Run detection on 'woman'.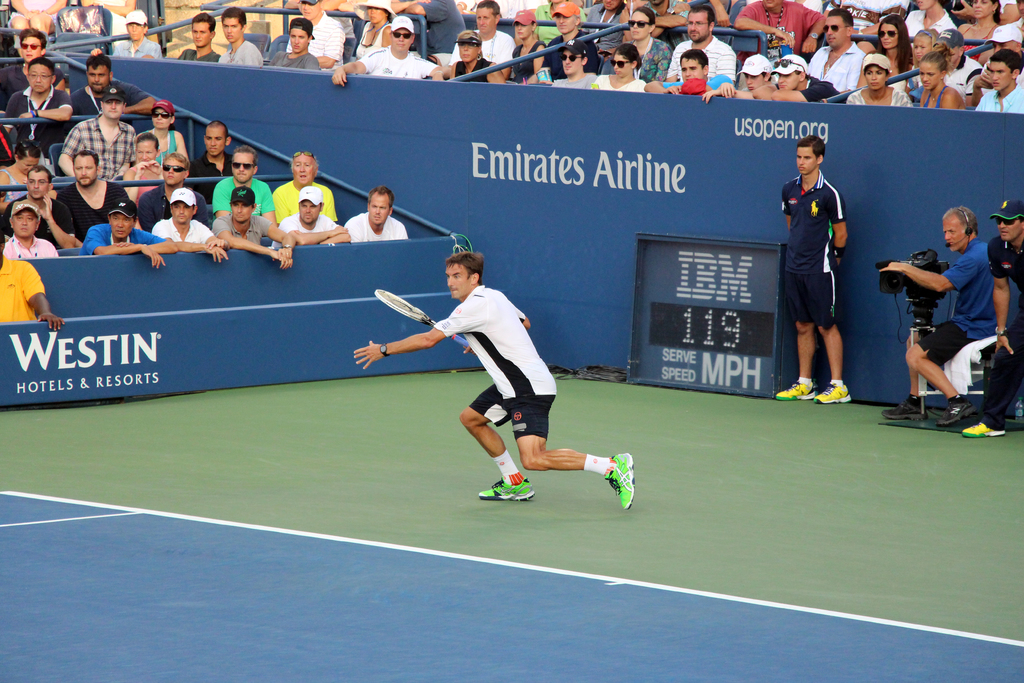
Result: select_region(122, 130, 168, 227).
